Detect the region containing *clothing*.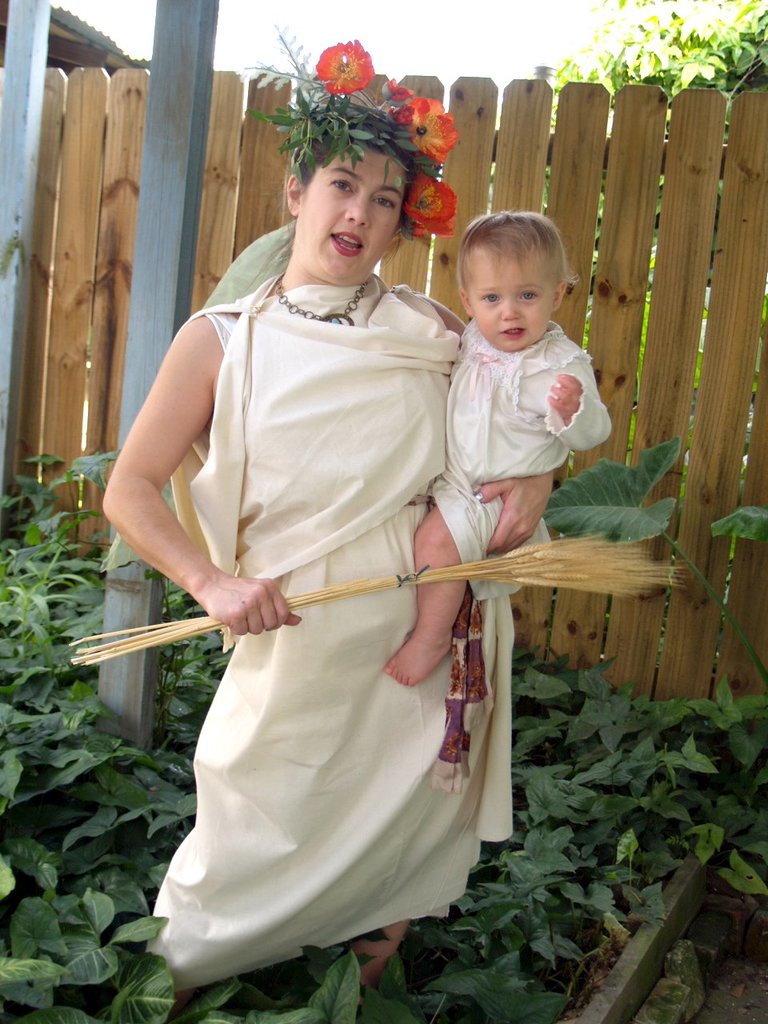
[x1=133, y1=243, x2=502, y2=946].
